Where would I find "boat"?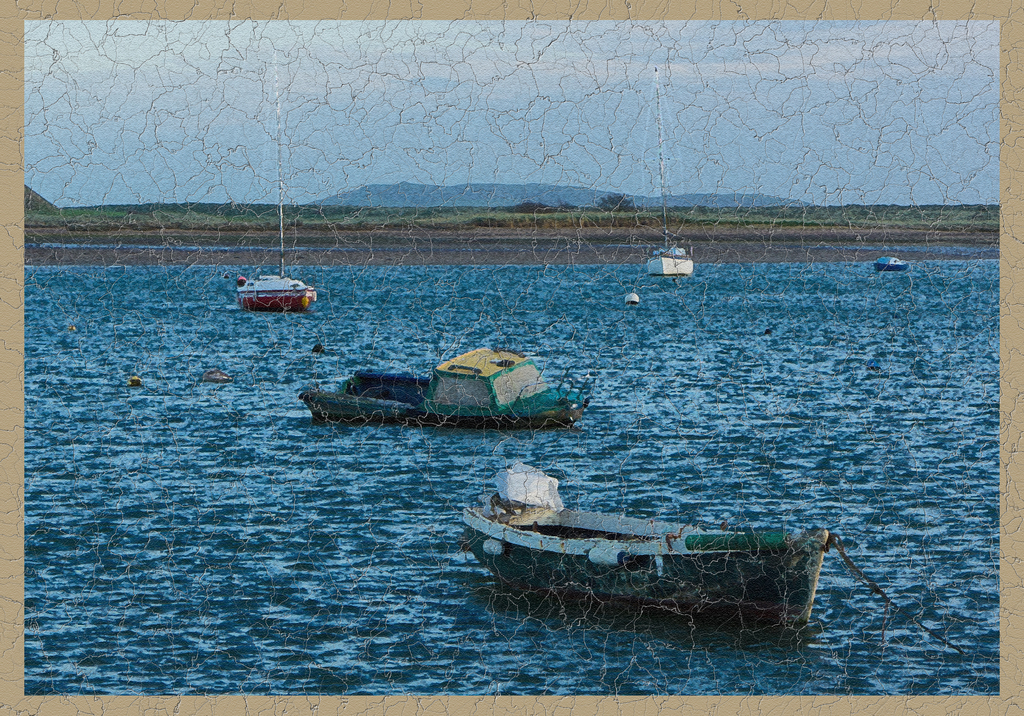
At <box>648,63,697,273</box>.
